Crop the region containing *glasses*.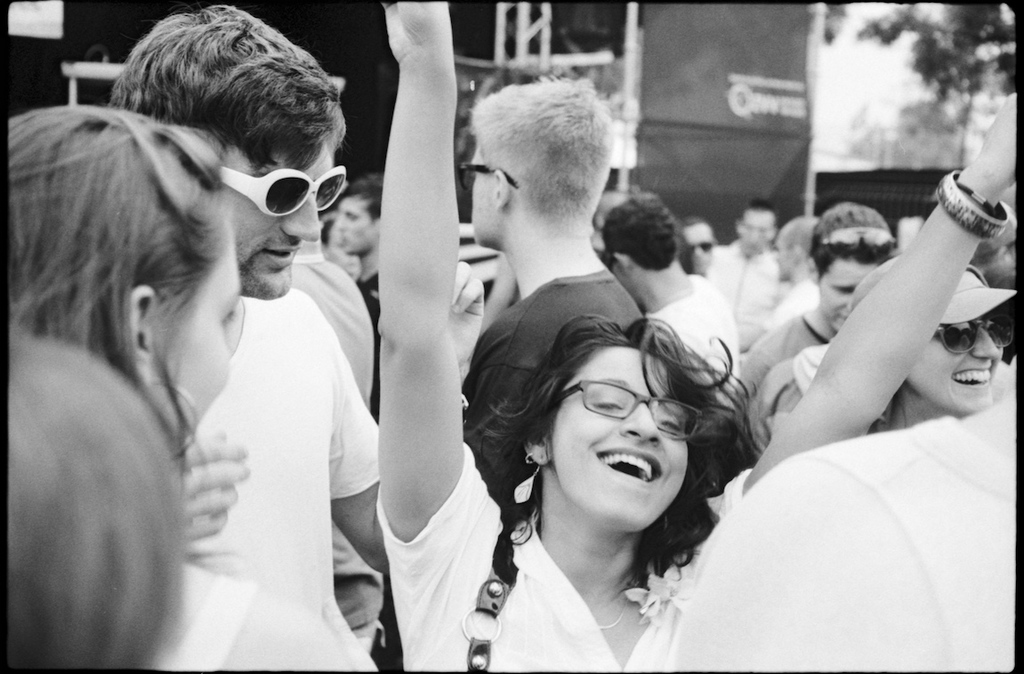
Crop region: <region>557, 378, 705, 437</region>.
